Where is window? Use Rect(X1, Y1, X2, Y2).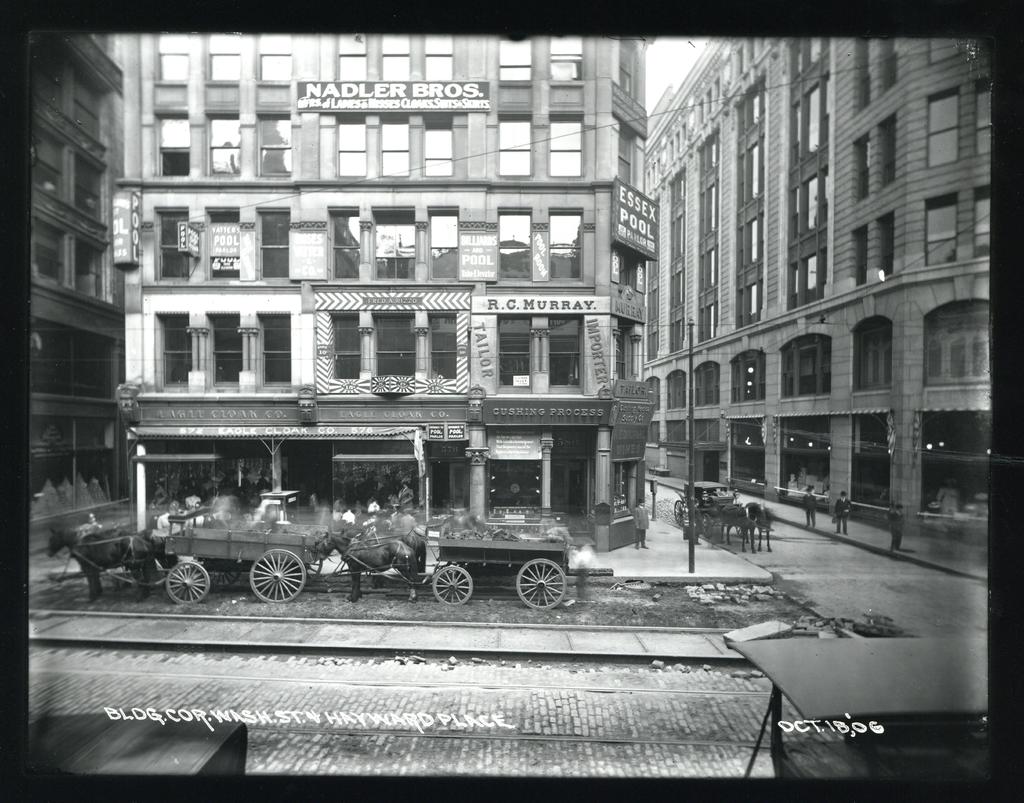
Rect(372, 315, 415, 379).
